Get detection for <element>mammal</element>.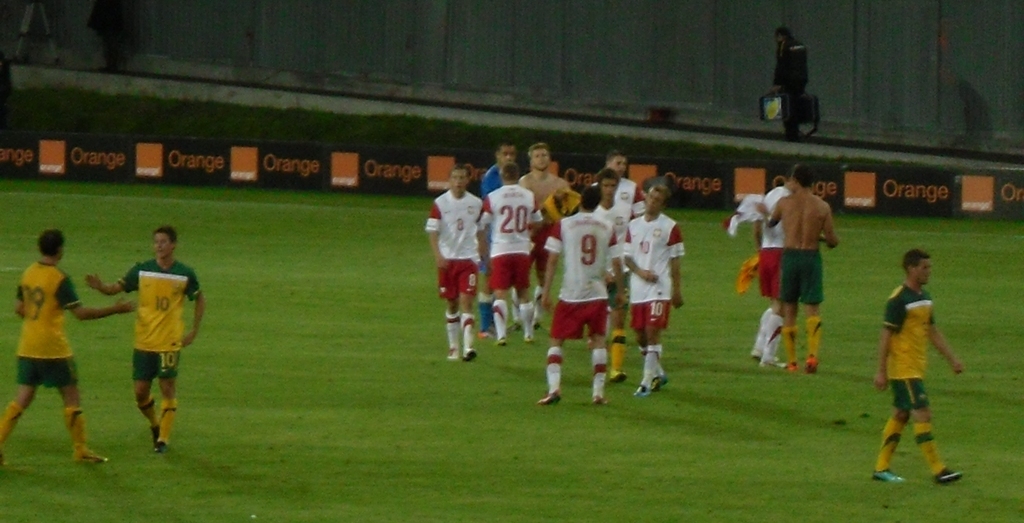
Detection: (755,180,793,371).
